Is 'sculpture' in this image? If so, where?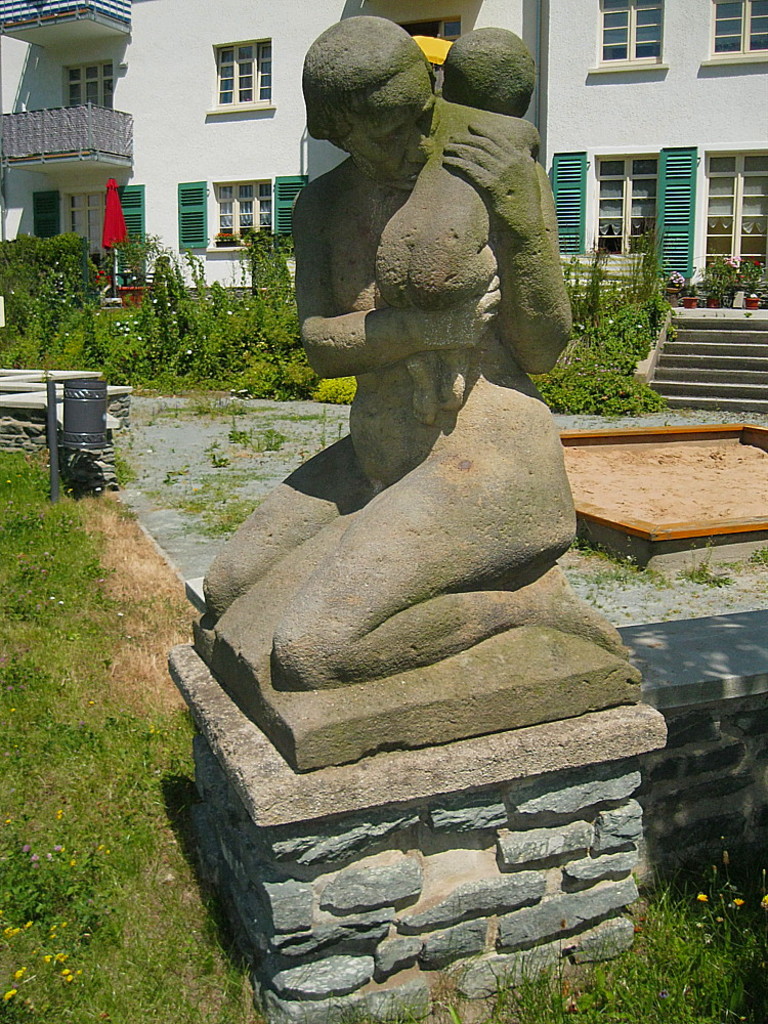
Yes, at <box>194,8,666,846</box>.
